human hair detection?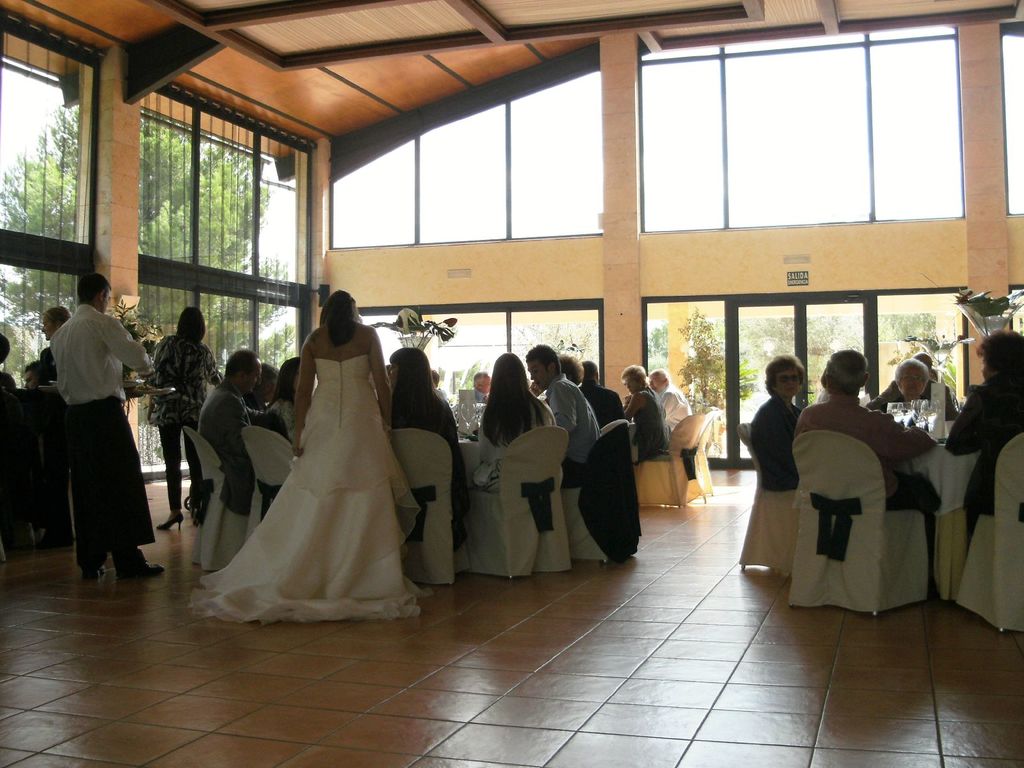
rect(481, 365, 555, 459)
